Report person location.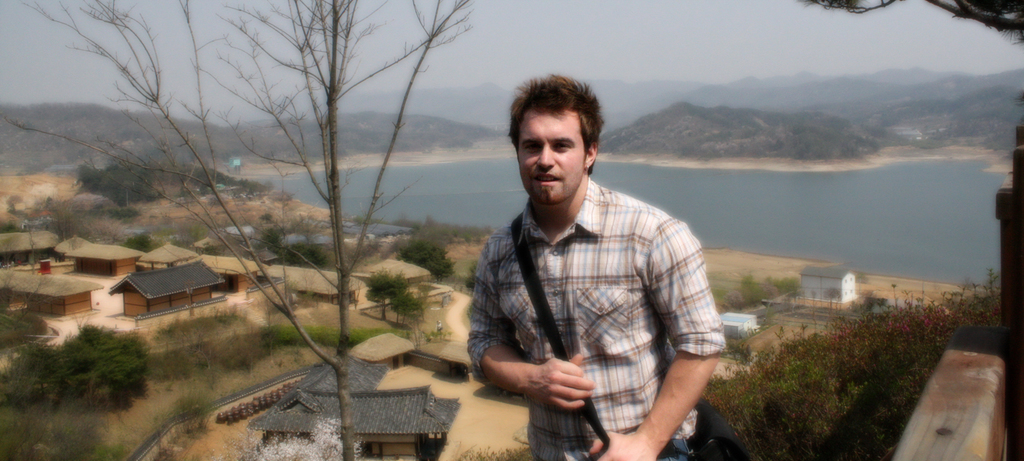
Report: select_region(465, 68, 724, 460).
